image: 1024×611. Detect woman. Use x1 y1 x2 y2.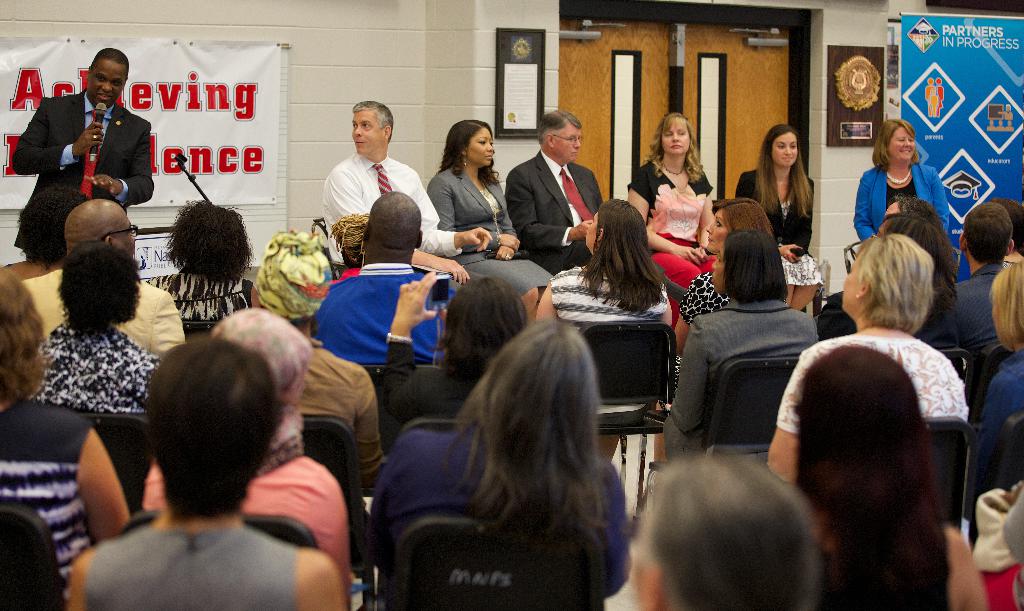
756 227 970 487.
